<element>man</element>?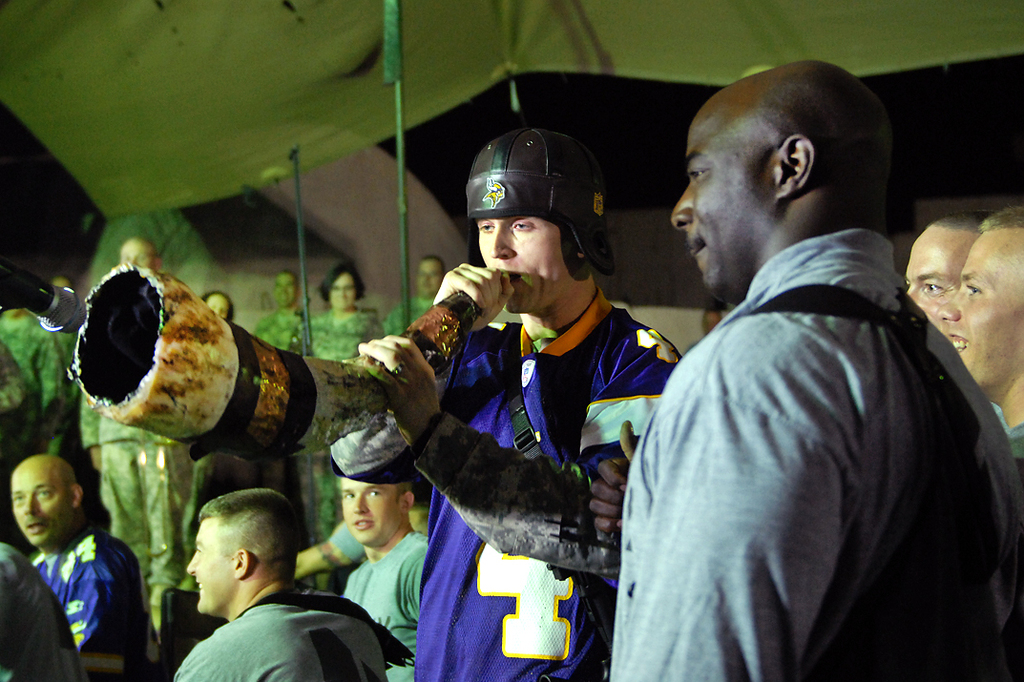
{"x1": 0, "y1": 546, "x2": 91, "y2": 681}
